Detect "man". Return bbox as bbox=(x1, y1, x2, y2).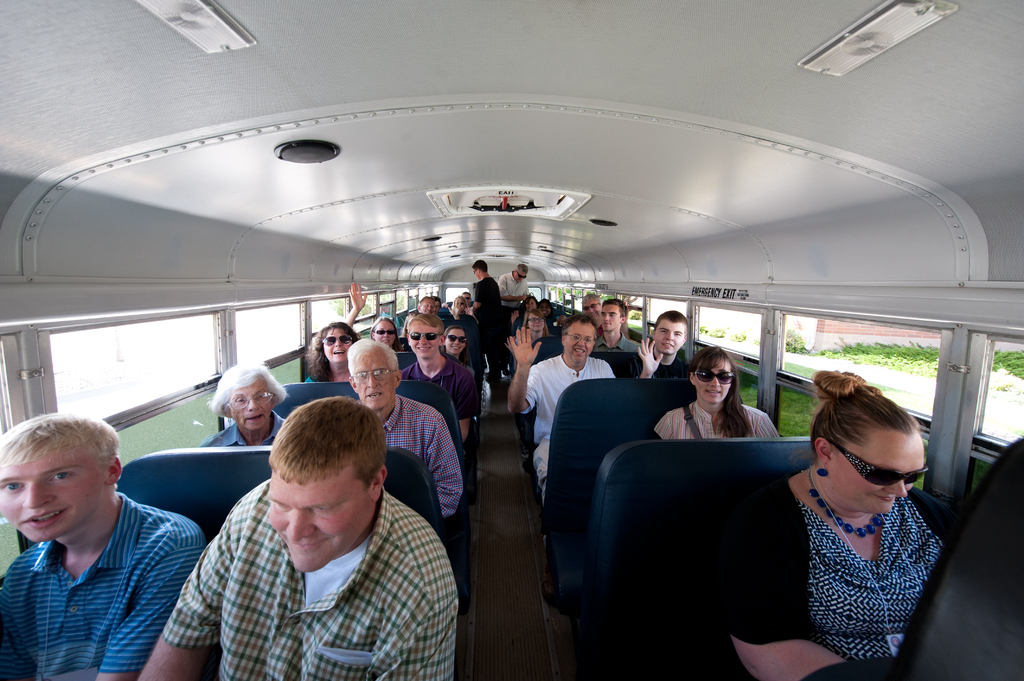
bbox=(471, 258, 506, 408).
